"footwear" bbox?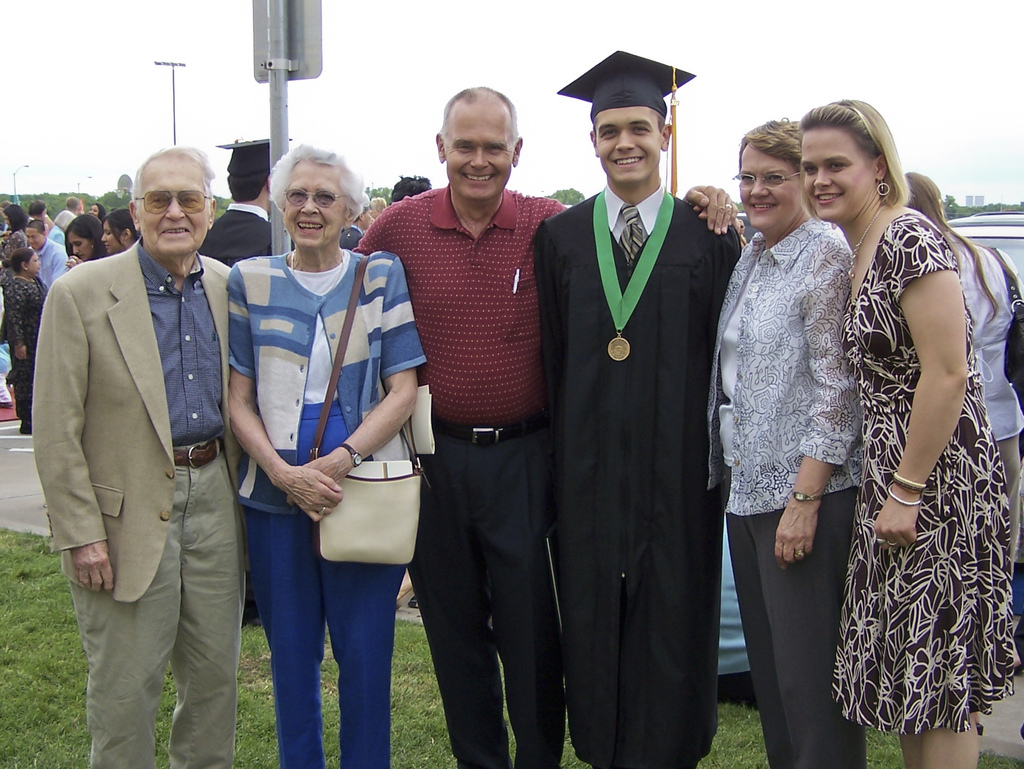
Rect(19, 422, 33, 436)
